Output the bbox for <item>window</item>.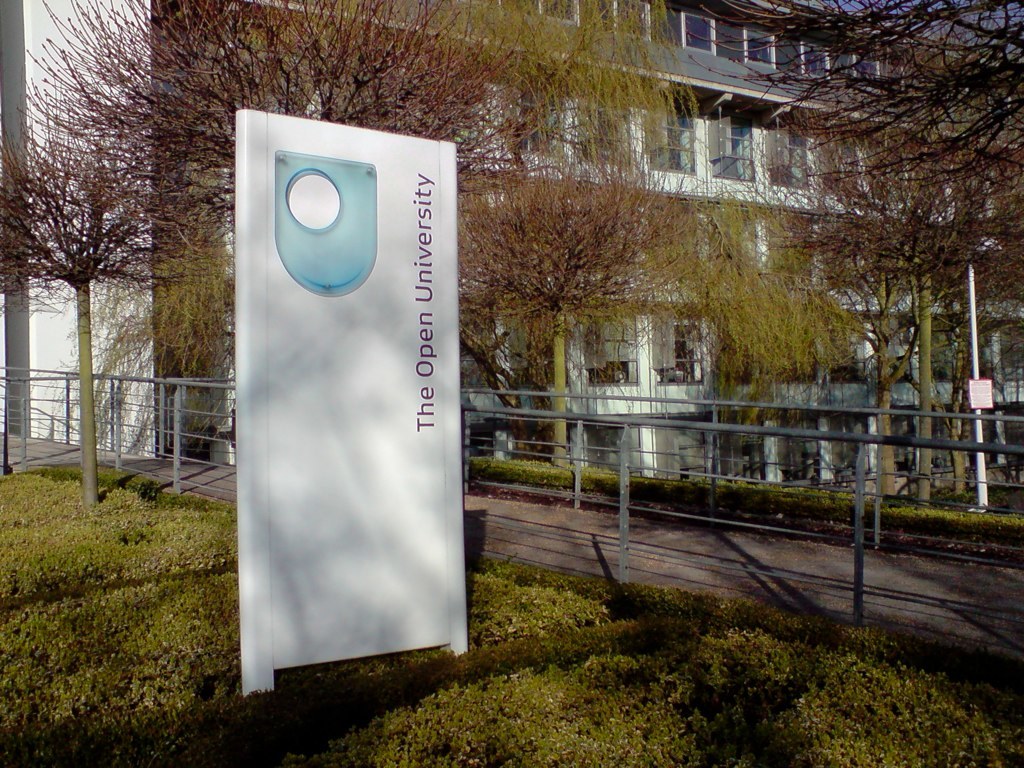
(466,316,494,387).
